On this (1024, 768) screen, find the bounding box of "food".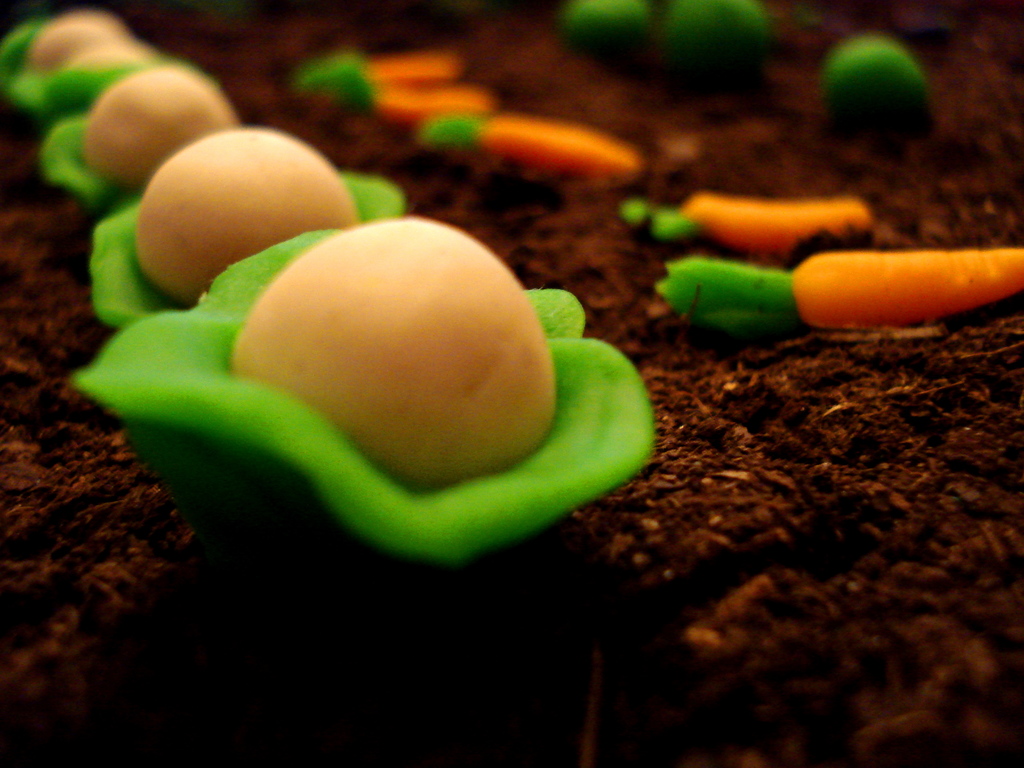
Bounding box: crop(656, 251, 1023, 332).
